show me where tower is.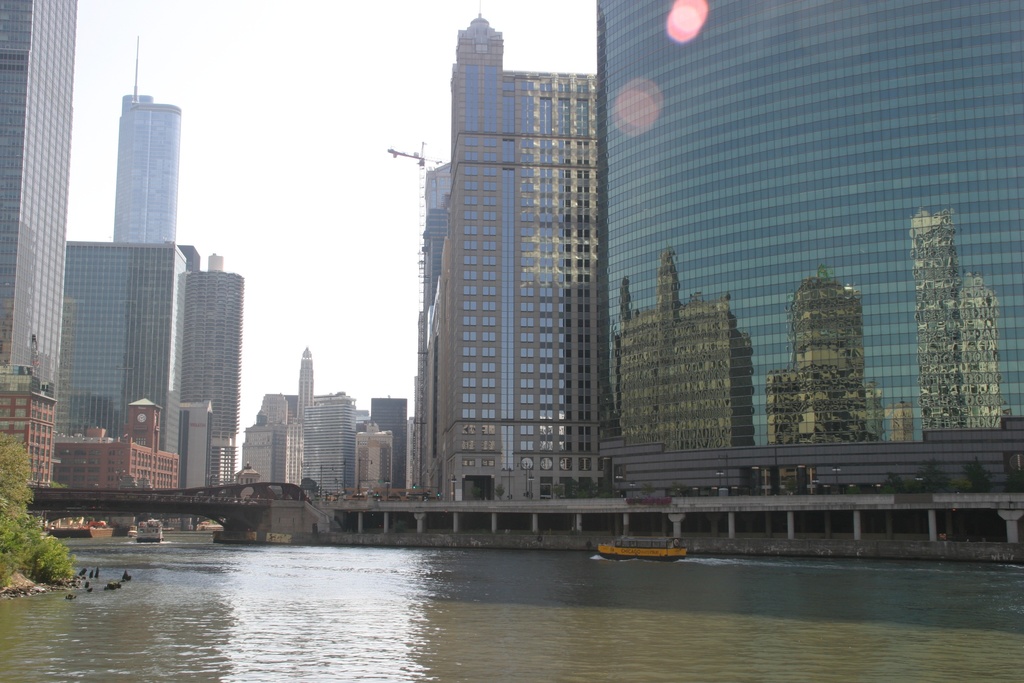
tower is at l=165, t=268, r=246, b=486.
